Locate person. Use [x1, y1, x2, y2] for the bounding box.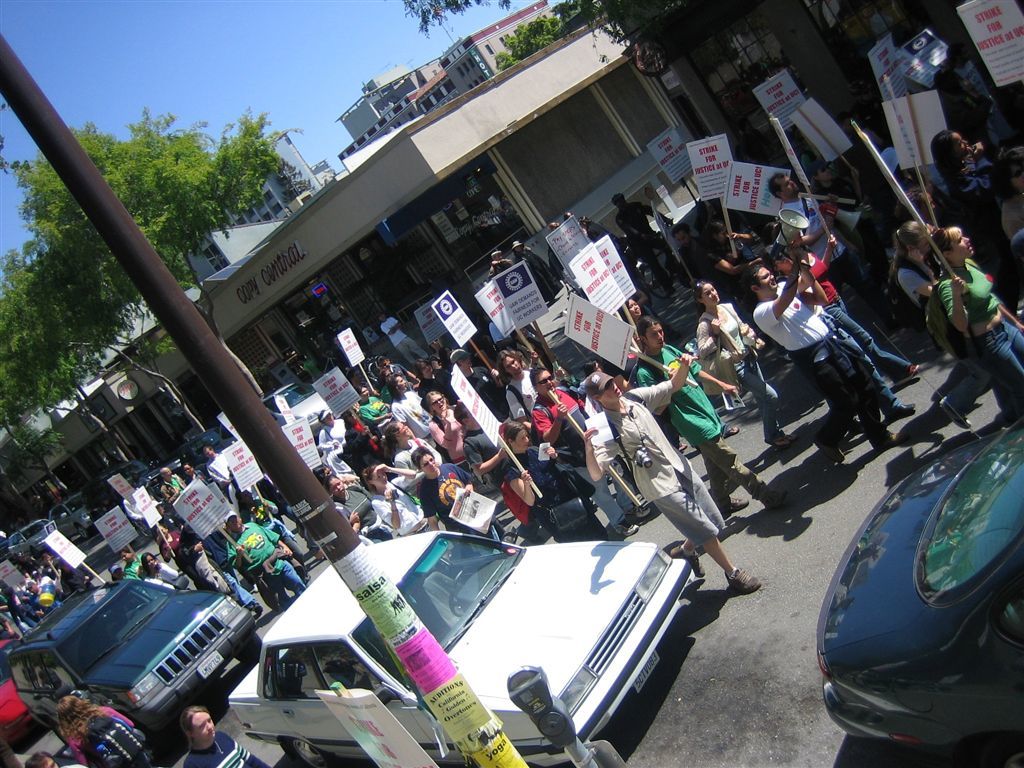
[672, 221, 719, 287].
